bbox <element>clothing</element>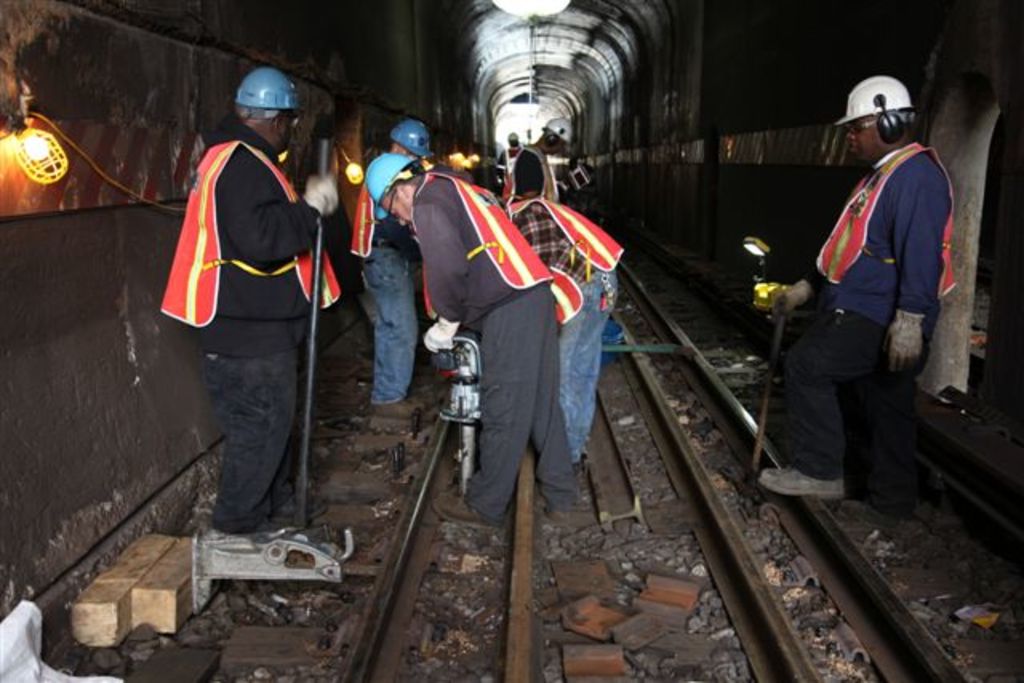
[x1=158, y1=61, x2=341, y2=536]
